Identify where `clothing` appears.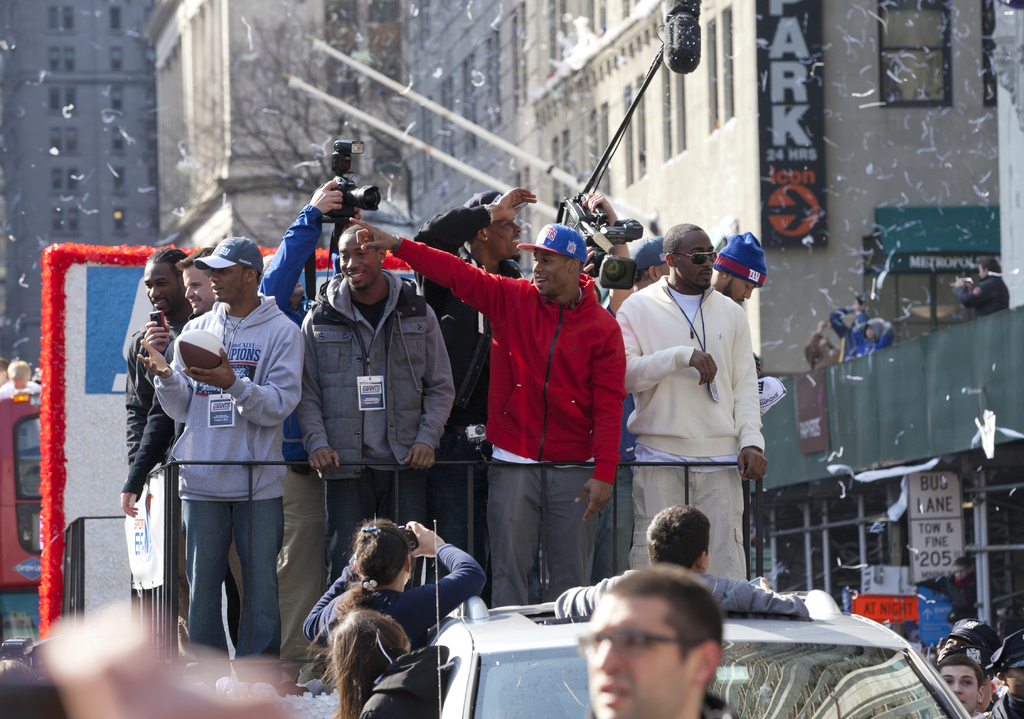
Appears at [x1=258, y1=205, x2=330, y2=331].
